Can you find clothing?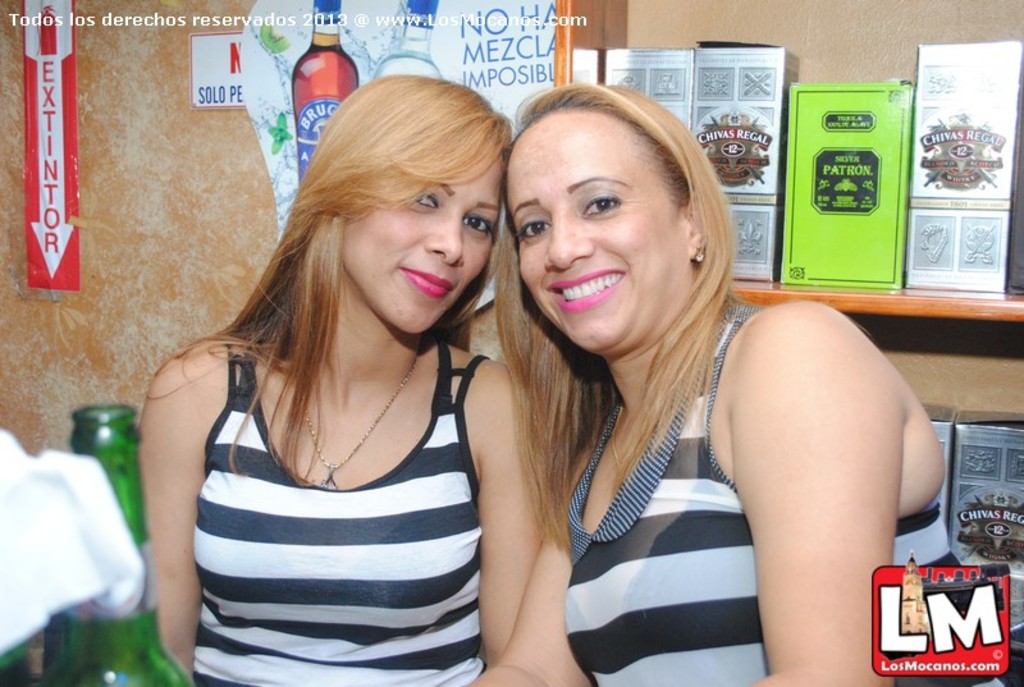
Yes, bounding box: detection(563, 304, 974, 686).
